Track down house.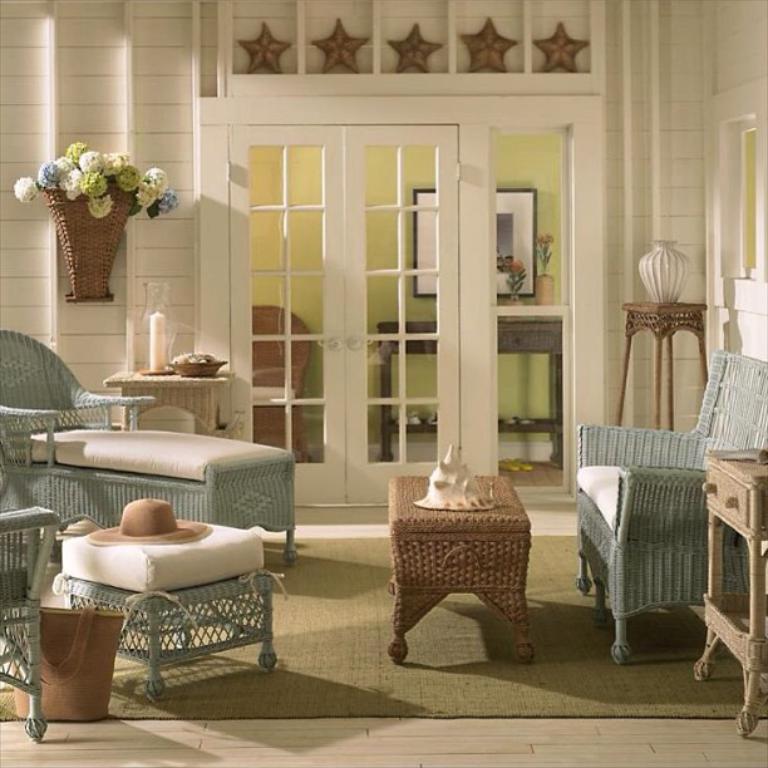
Tracked to box=[0, 0, 767, 689].
